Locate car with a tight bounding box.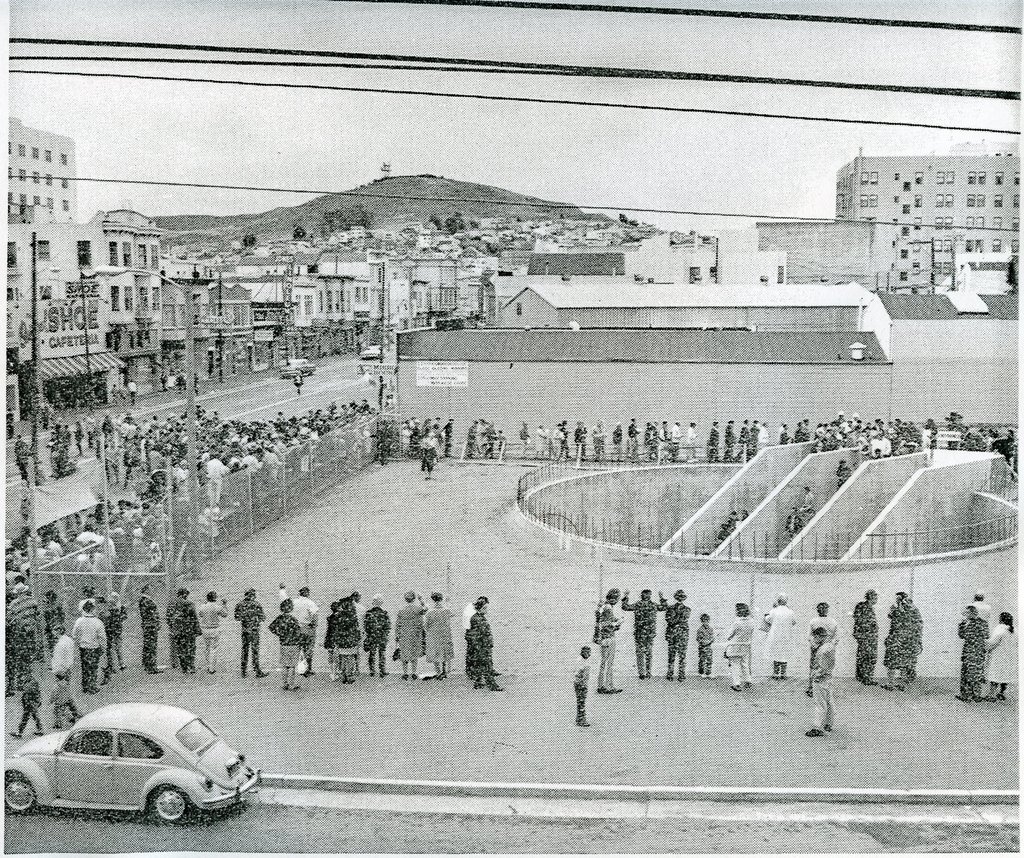
[20,702,259,838].
